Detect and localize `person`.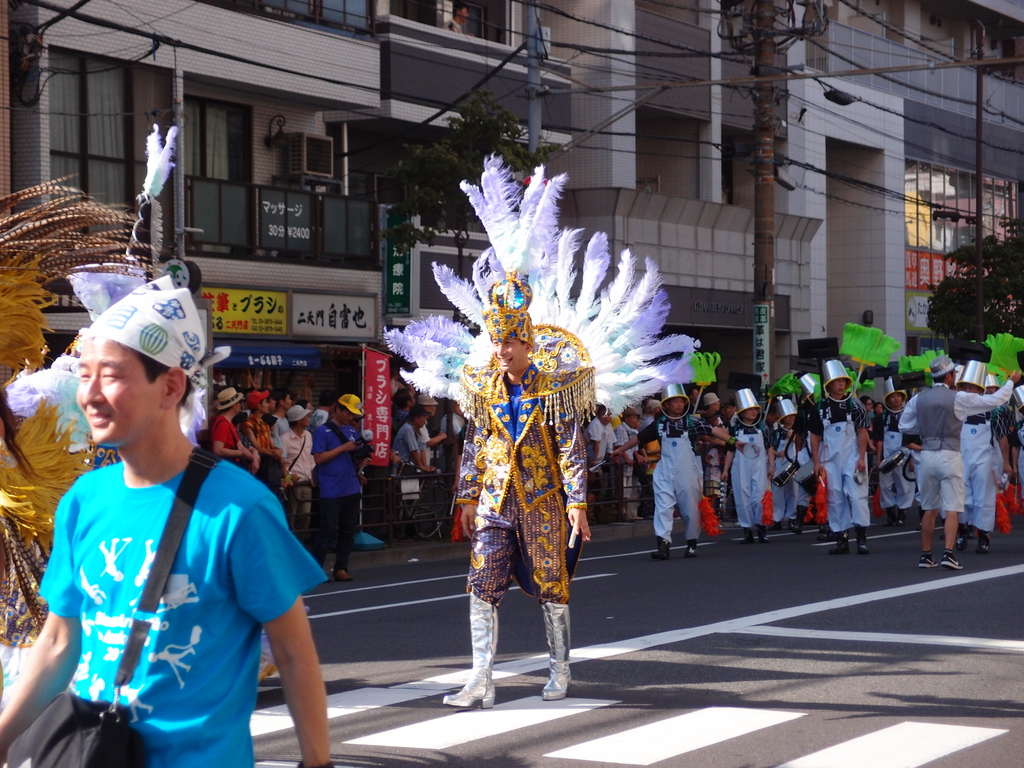
Localized at BBox(375, 378, 419, 426).
